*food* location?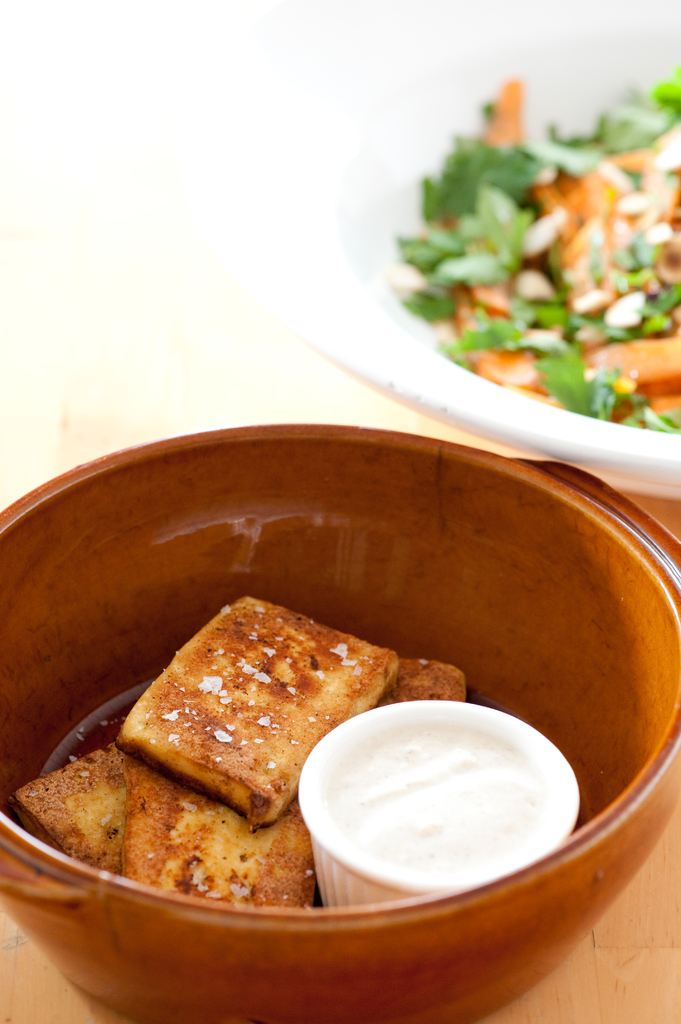
122:600:400:830
